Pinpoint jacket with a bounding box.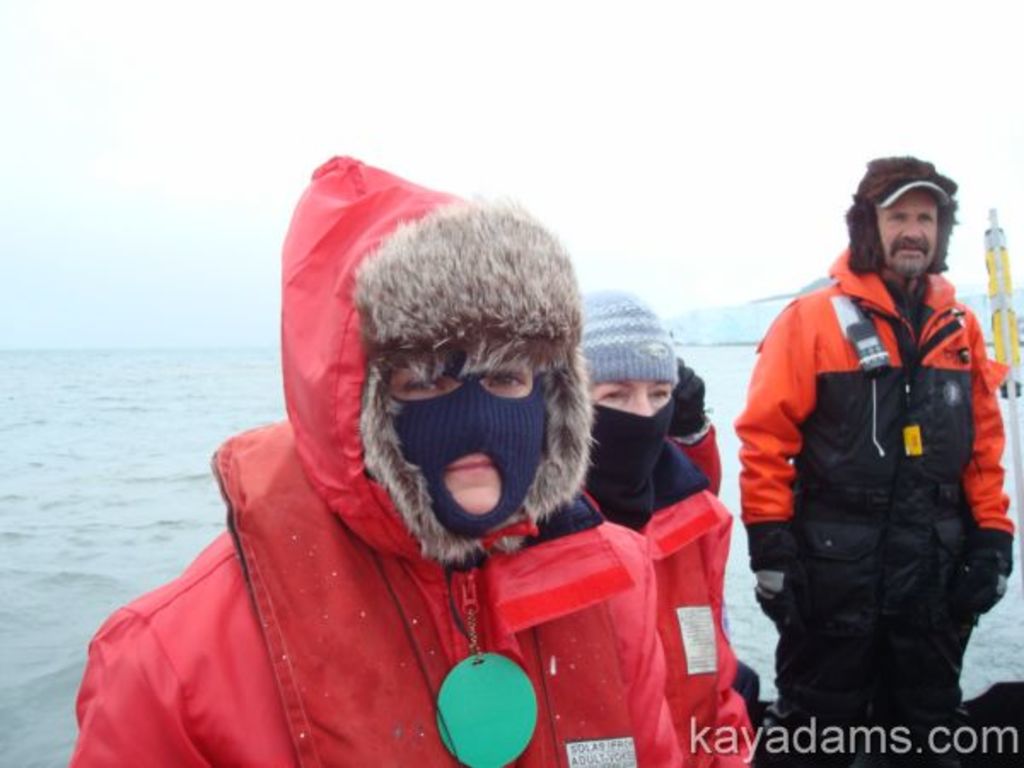
(x1=746, y1=174, x2=1015, y2=686).
